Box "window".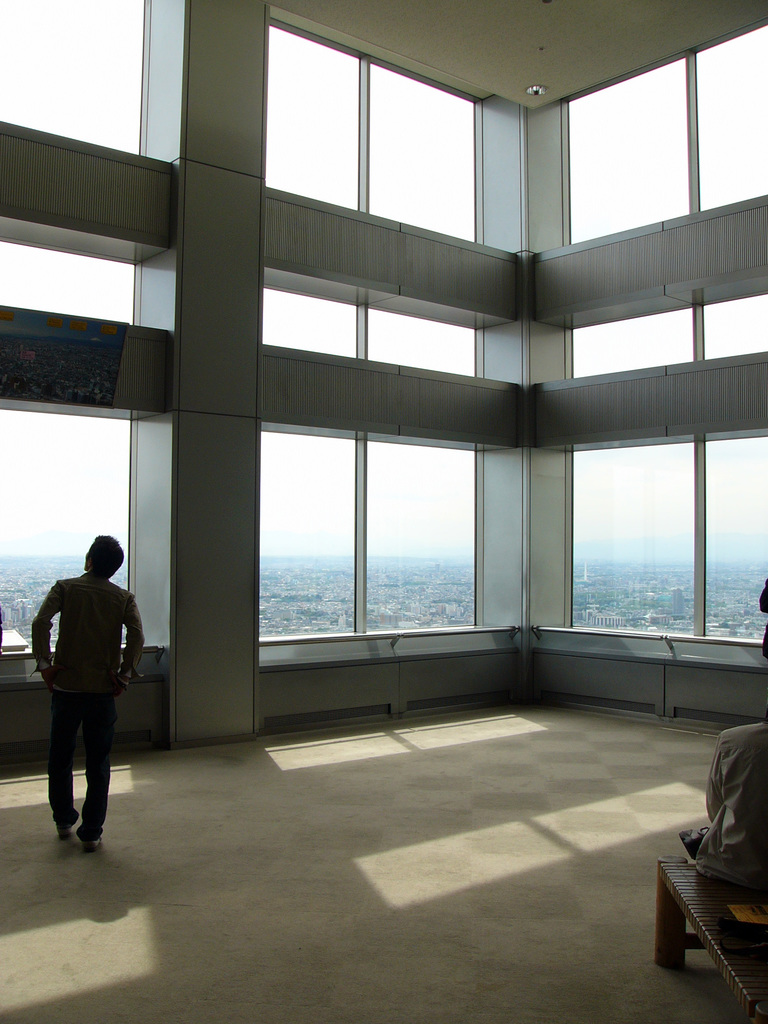
detection(367, 310, 477, 372).
